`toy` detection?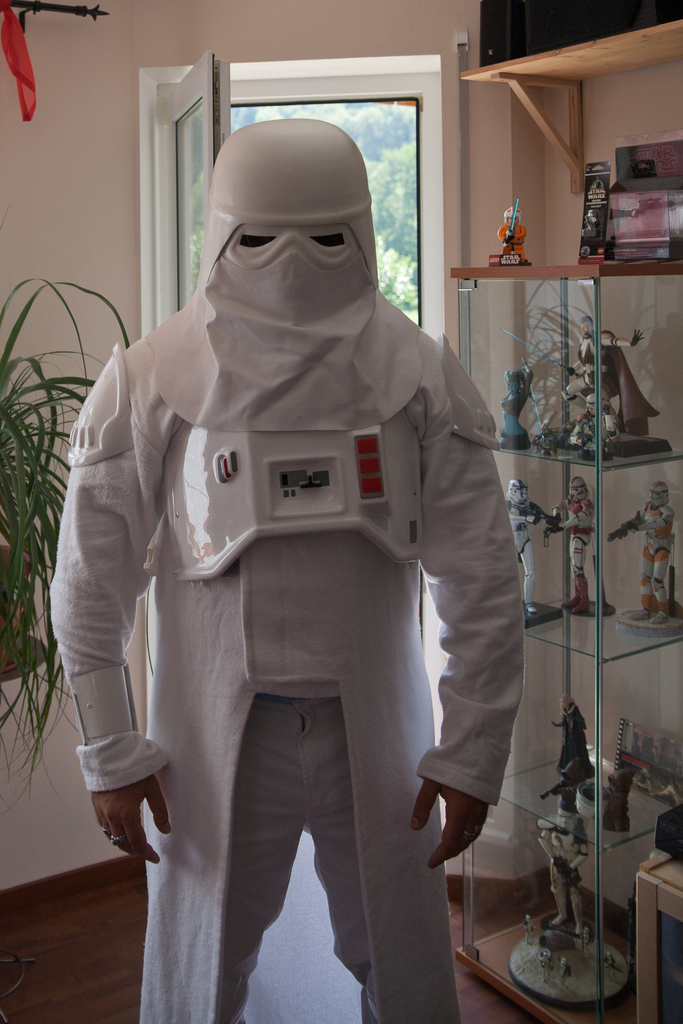
{"left": 541, "top": 755, "right": 581, "bottom": 814}
